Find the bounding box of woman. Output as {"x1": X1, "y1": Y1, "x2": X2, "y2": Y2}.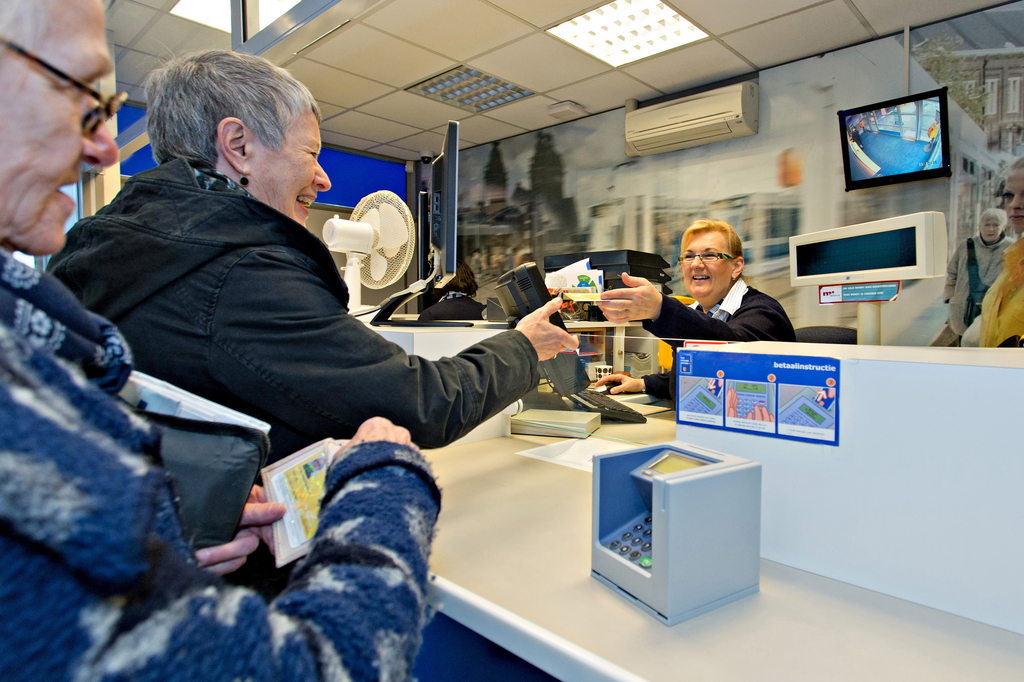
{"x1": 598, "y1": 218, "x2": 798, "y2": 339}.
